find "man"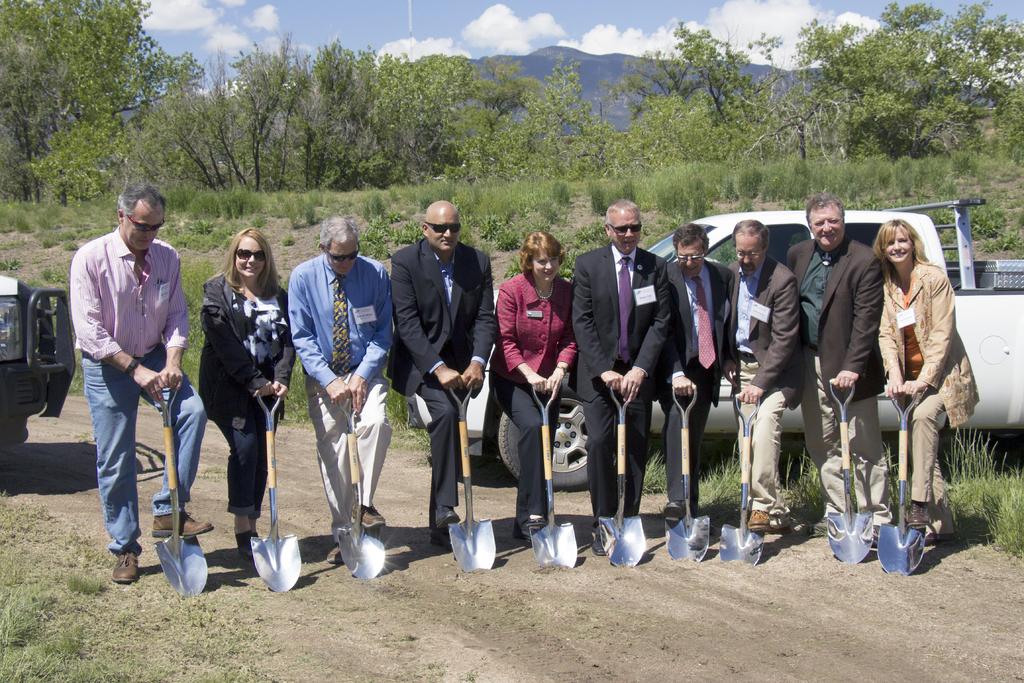
{"x1": 668, "y1": 226, "x2": 731, "y2": 516}
